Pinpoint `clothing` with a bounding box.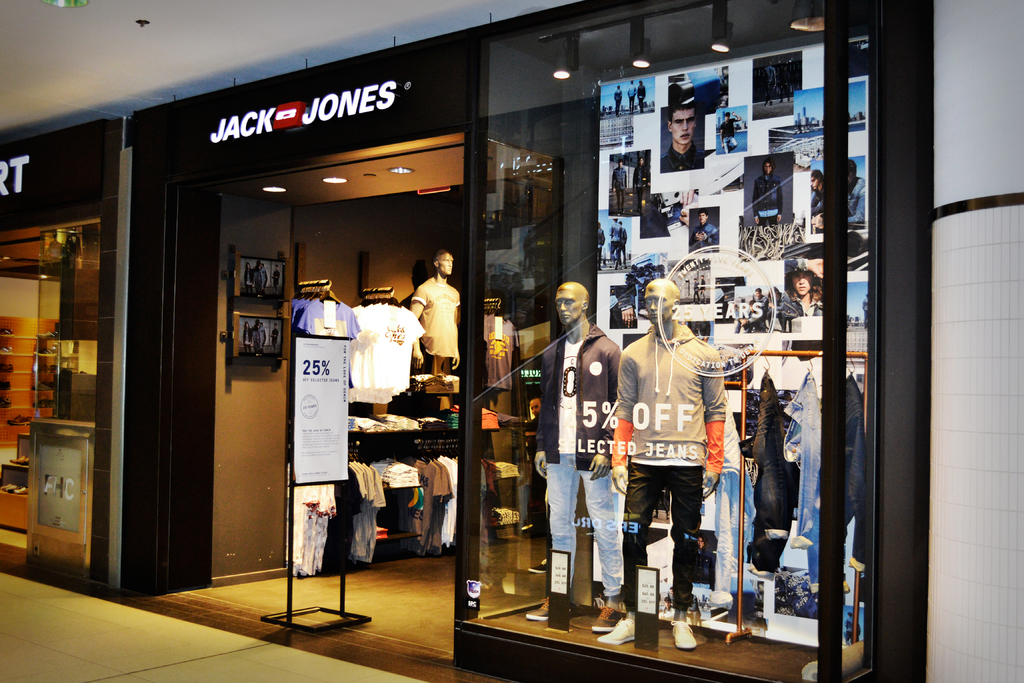
locate(698, 280, 706, 301).
